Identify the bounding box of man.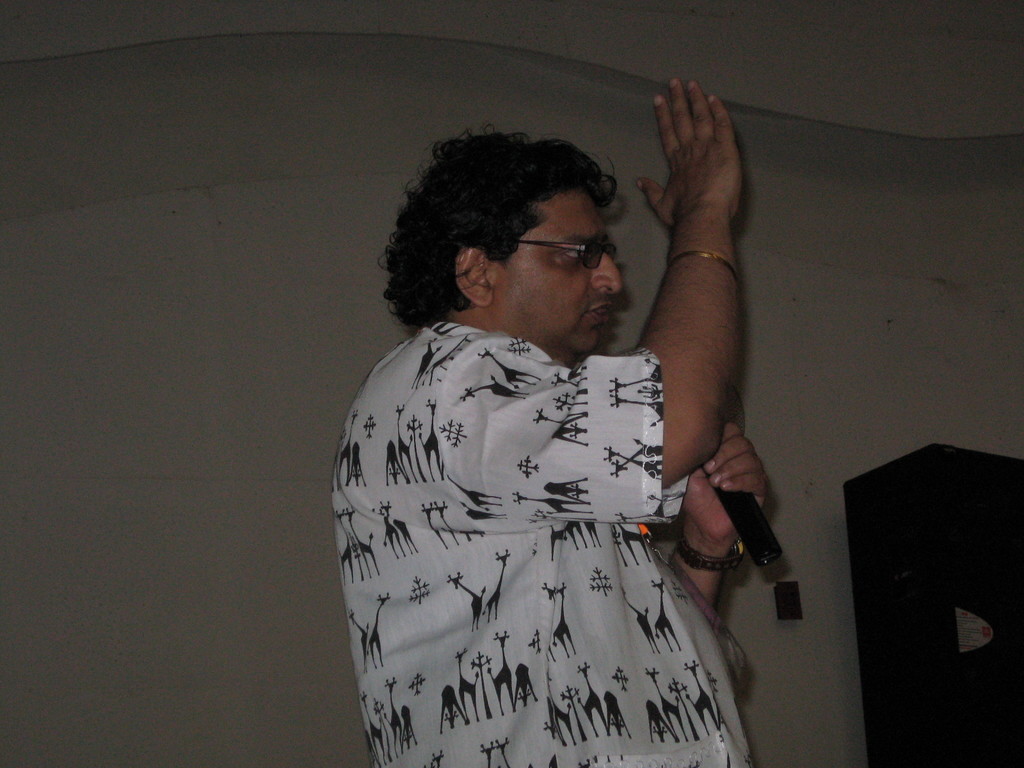
bbox(305, 72, 782, 762).
